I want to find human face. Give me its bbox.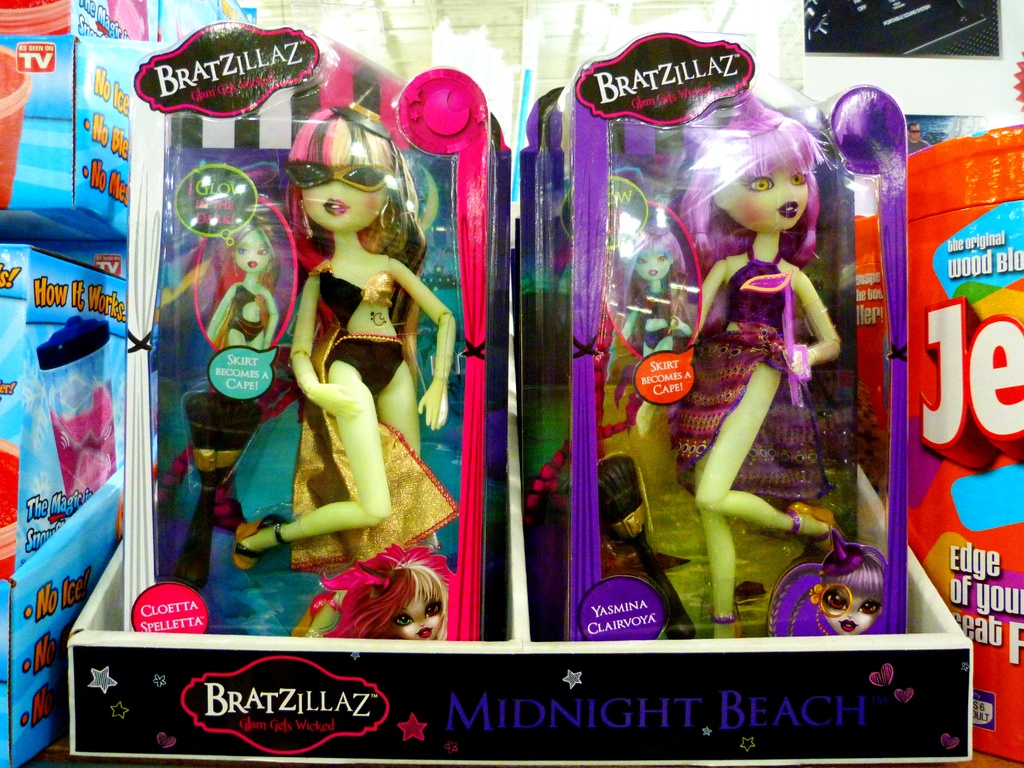
<region>236, 230, 264, 271</region>.
